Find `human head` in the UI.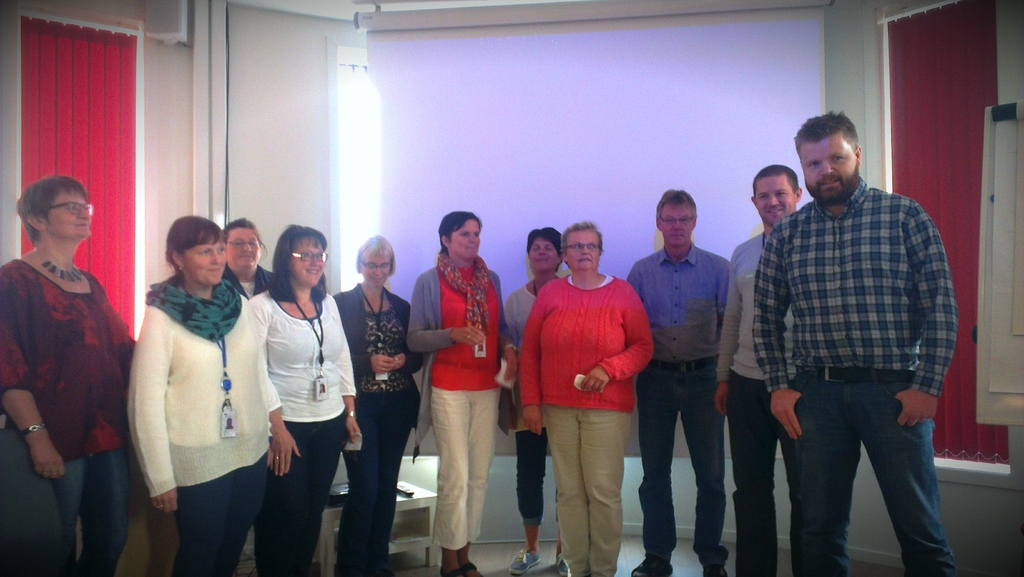
UI element at box=[355, 230, 393, 284].
